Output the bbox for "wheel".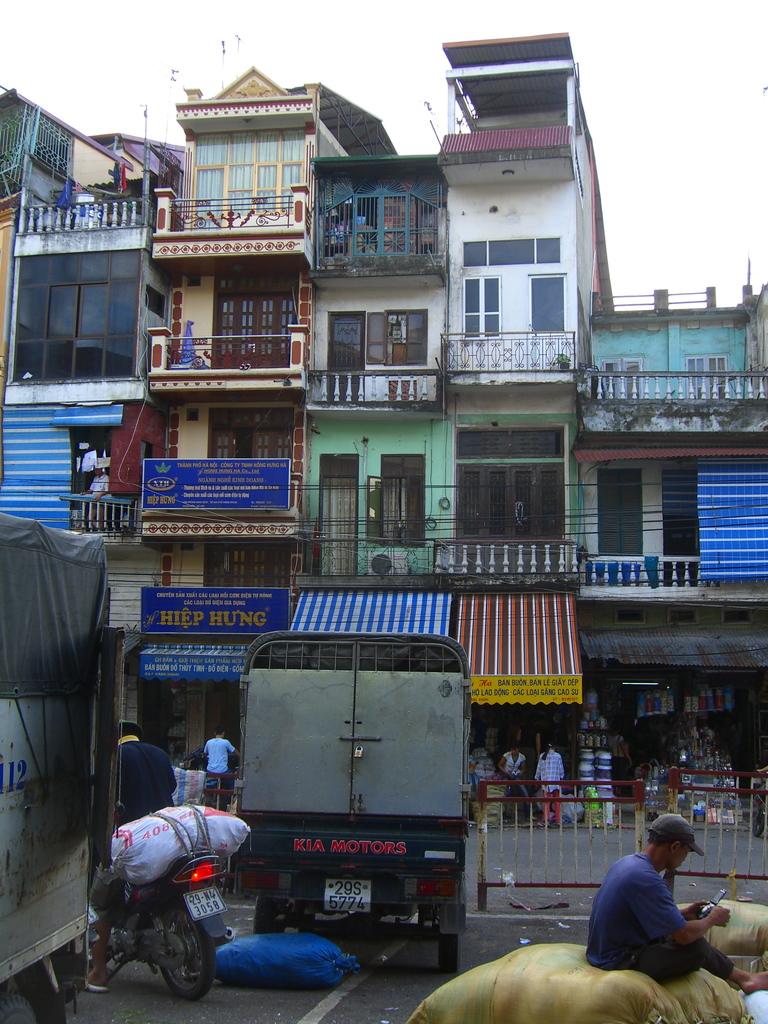
(432, 927, 467, 976).
